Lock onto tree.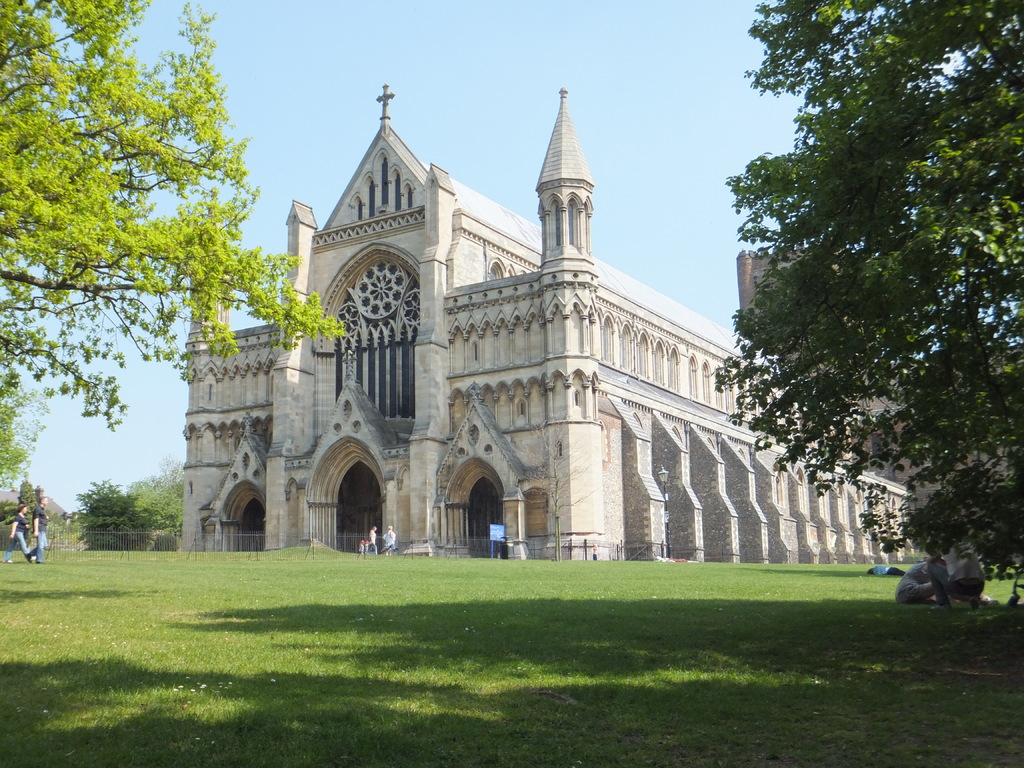
Locked: detection(138, 484, 194, 556).
